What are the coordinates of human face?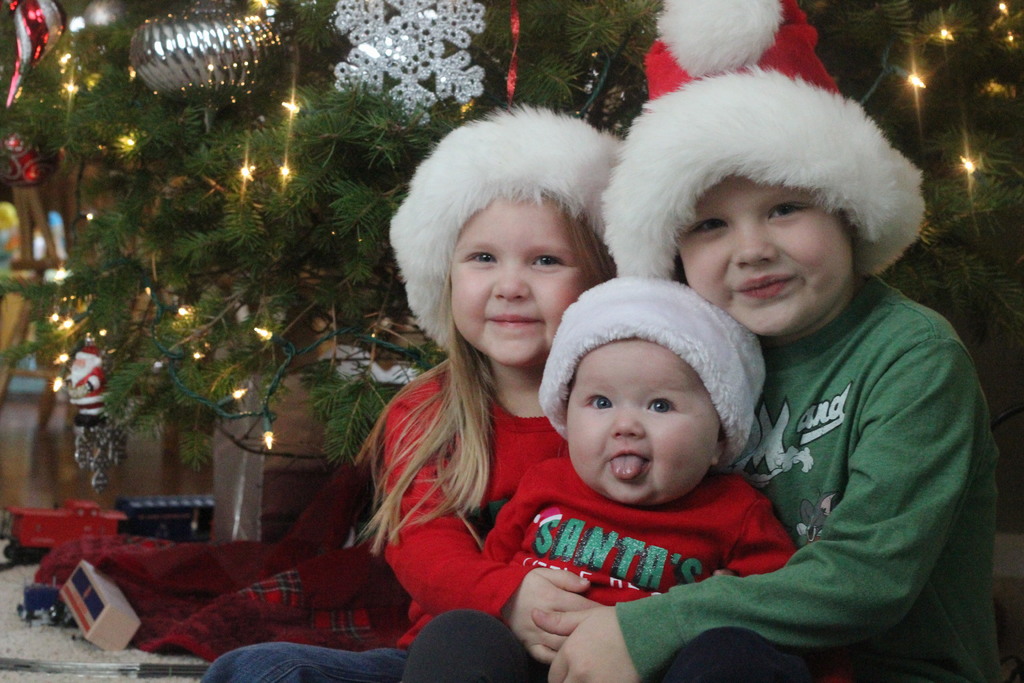
<bbox>454, 194, 593, 362</bbox>.
